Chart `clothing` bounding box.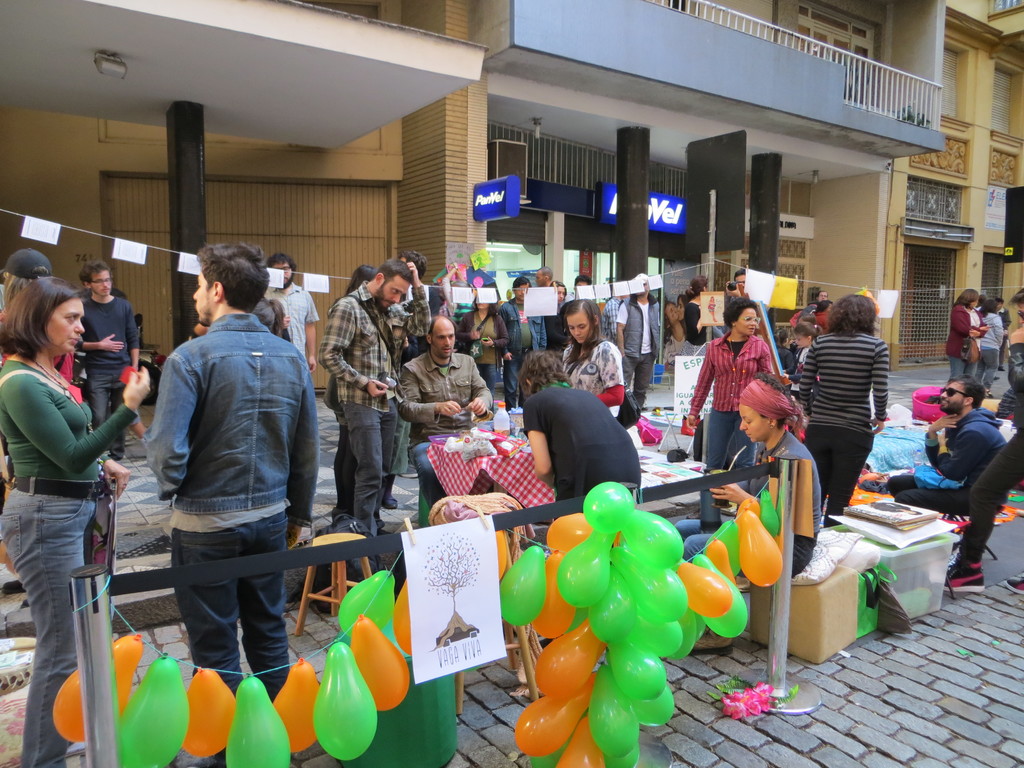
Charted: 776/344/802/365.
